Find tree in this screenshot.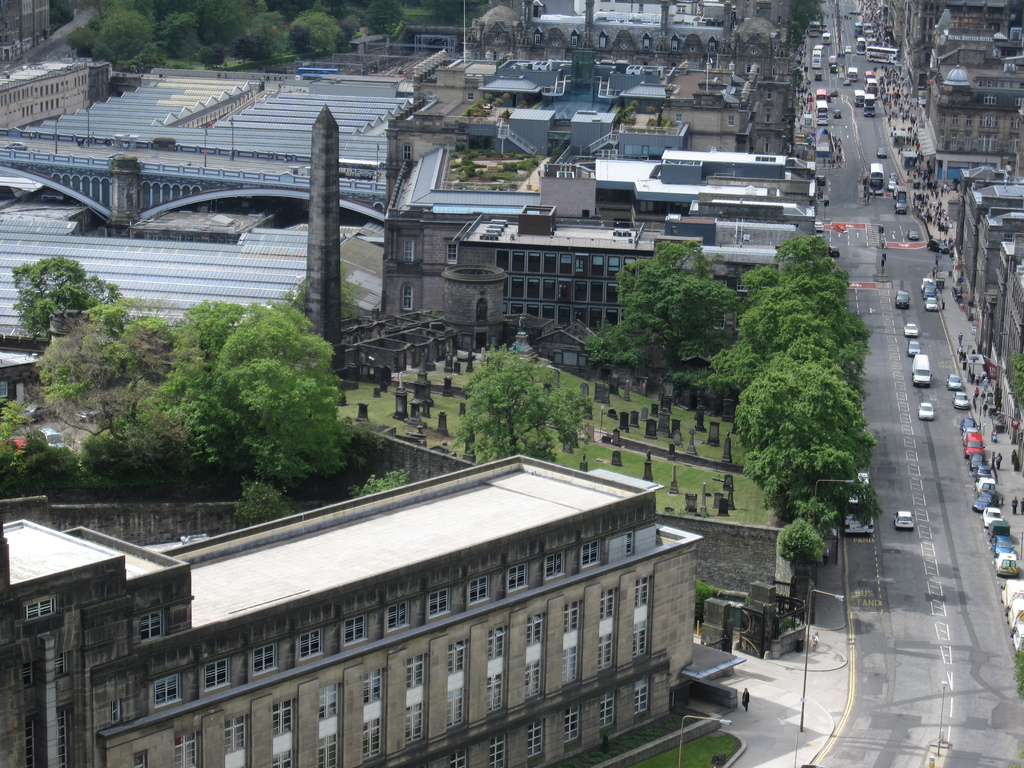
The bounding box for tree is 355,0,403,36.
